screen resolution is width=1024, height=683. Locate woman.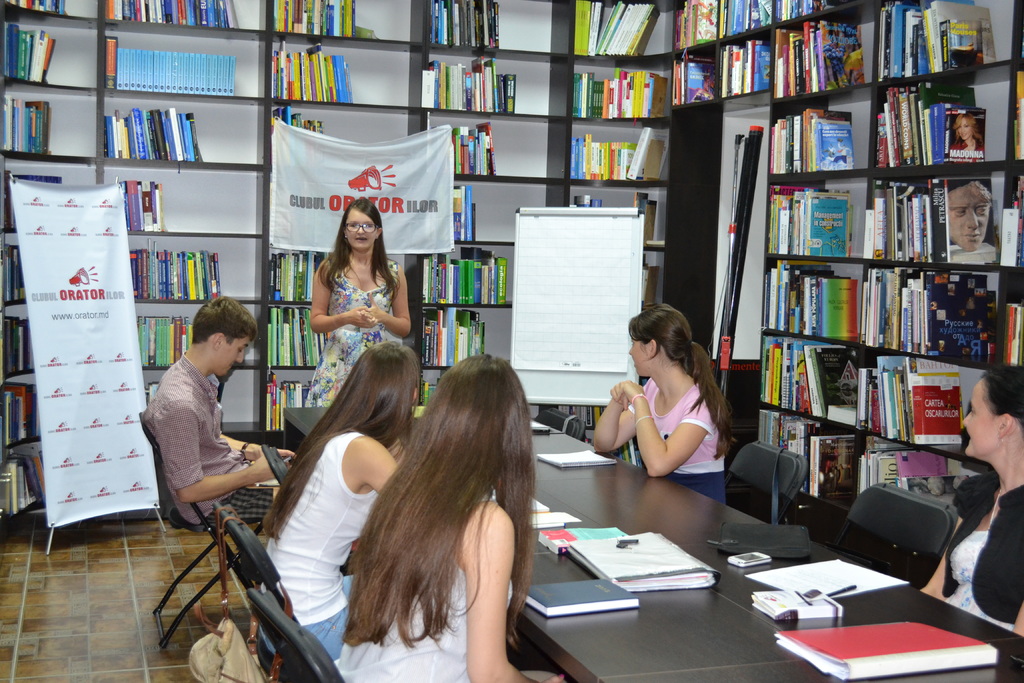
{"left": 949, "top": 111, "right": 986, "bottom": 161}.
